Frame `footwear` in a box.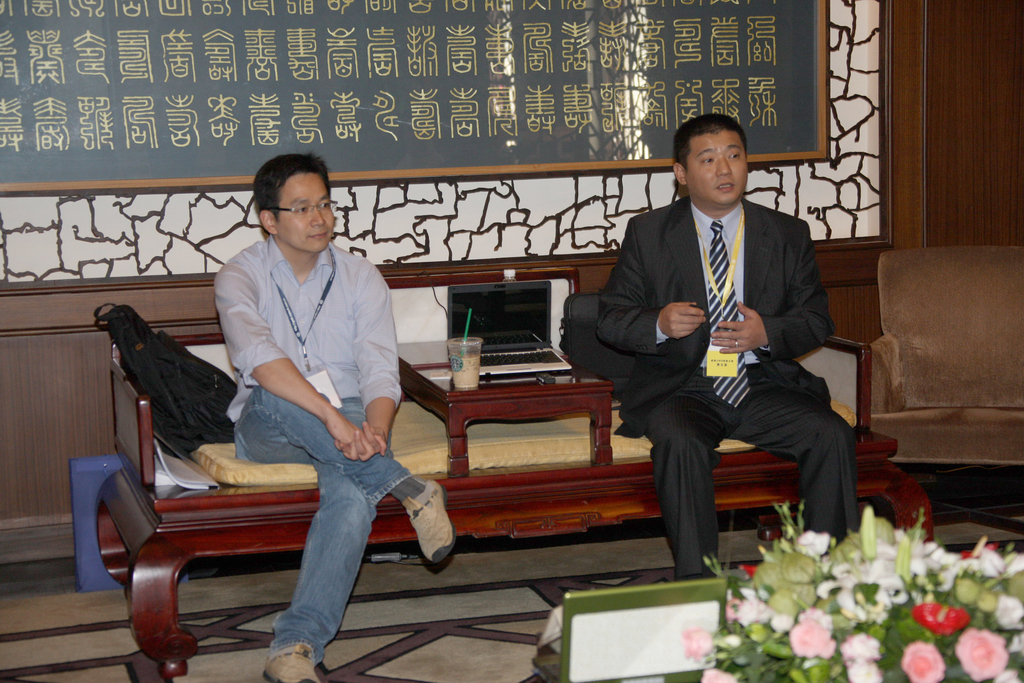
locate(404, 472, 456, 563).
